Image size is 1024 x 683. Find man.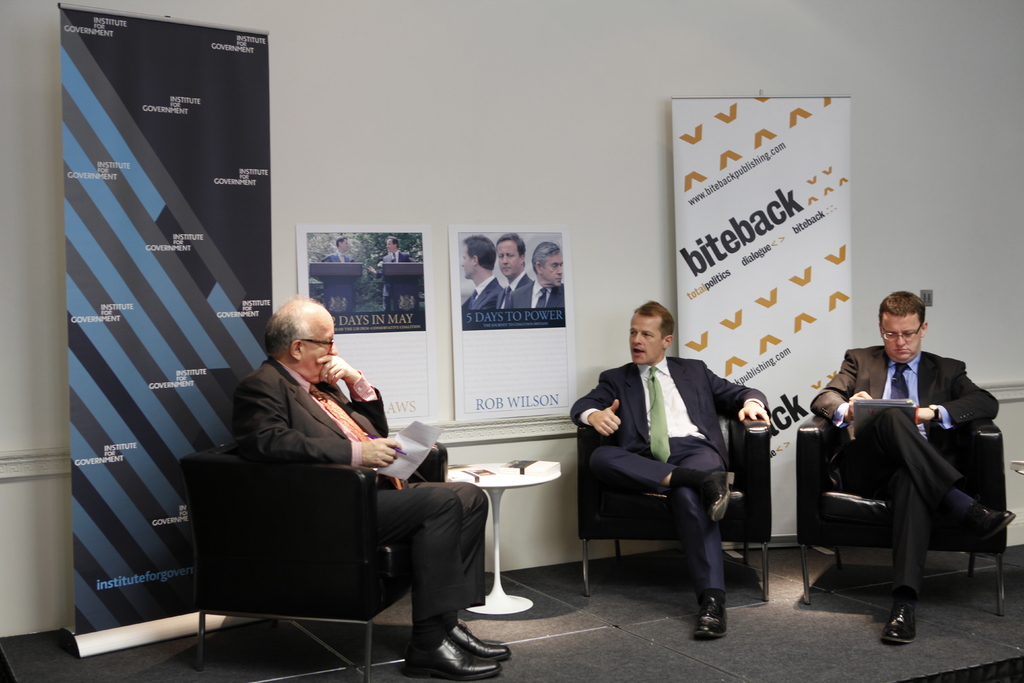
[805, 287, 1014, 647].
